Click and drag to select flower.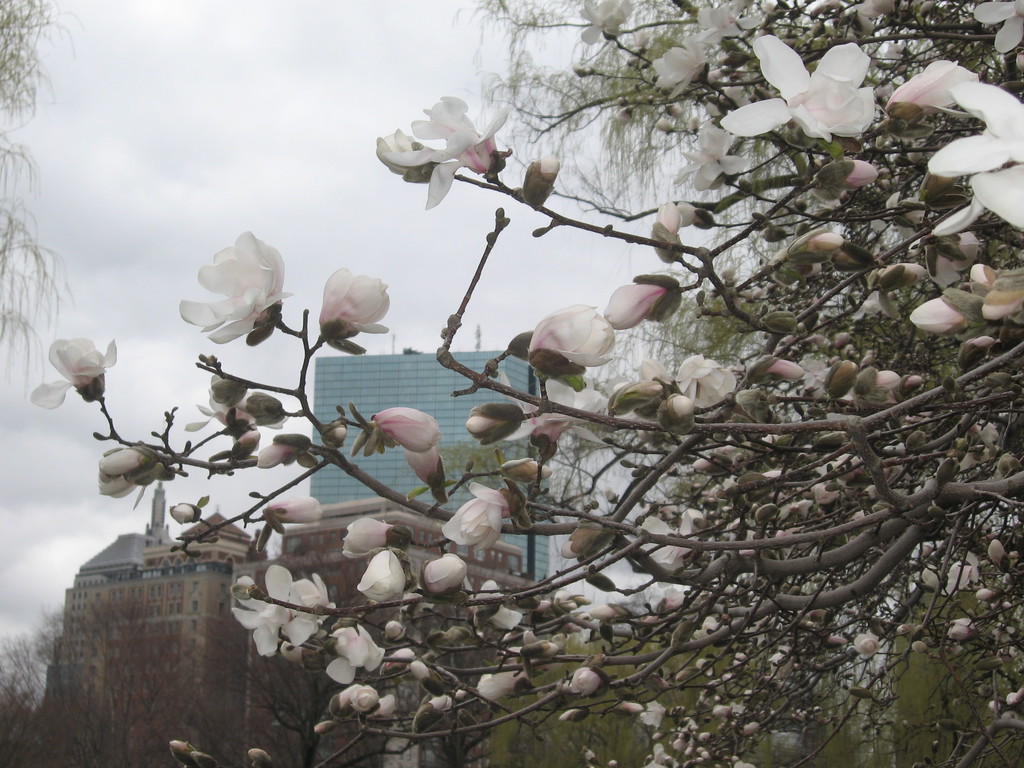
Selection: select_region(558, 531, 599, 564).
